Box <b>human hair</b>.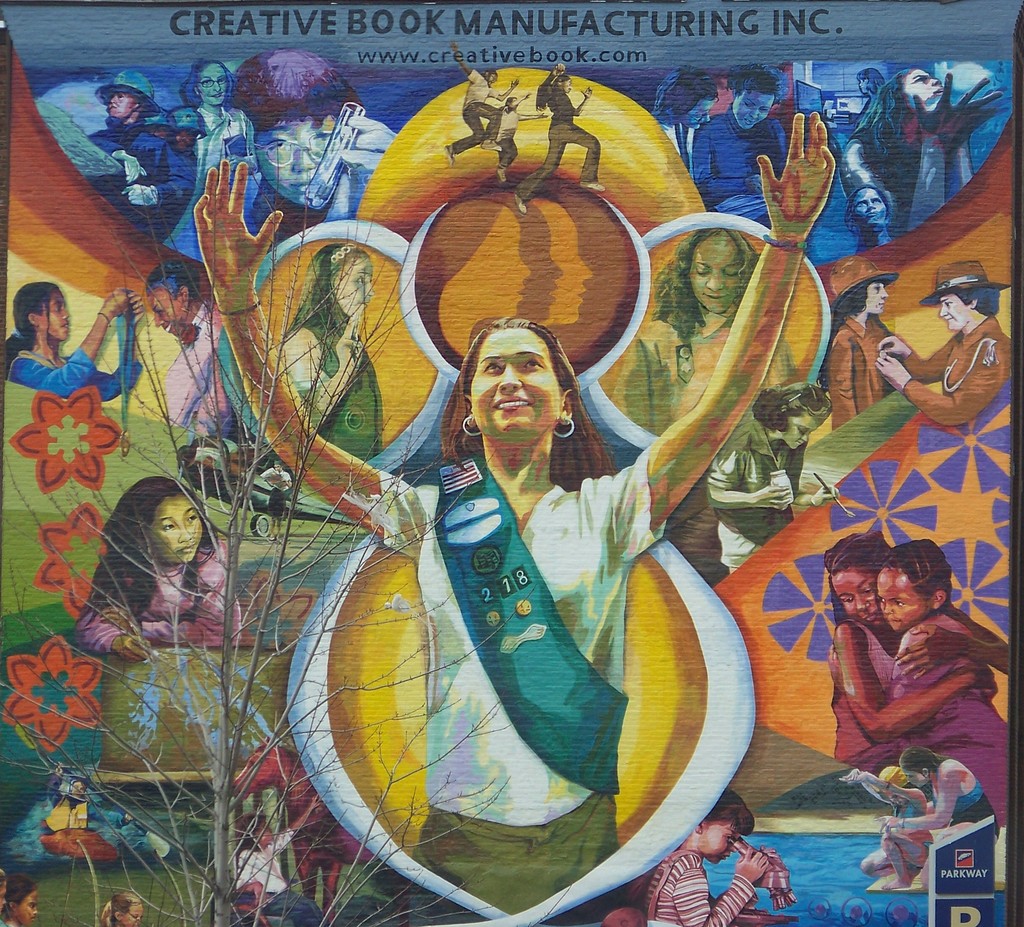
rect(99, 891, 143, 926).
